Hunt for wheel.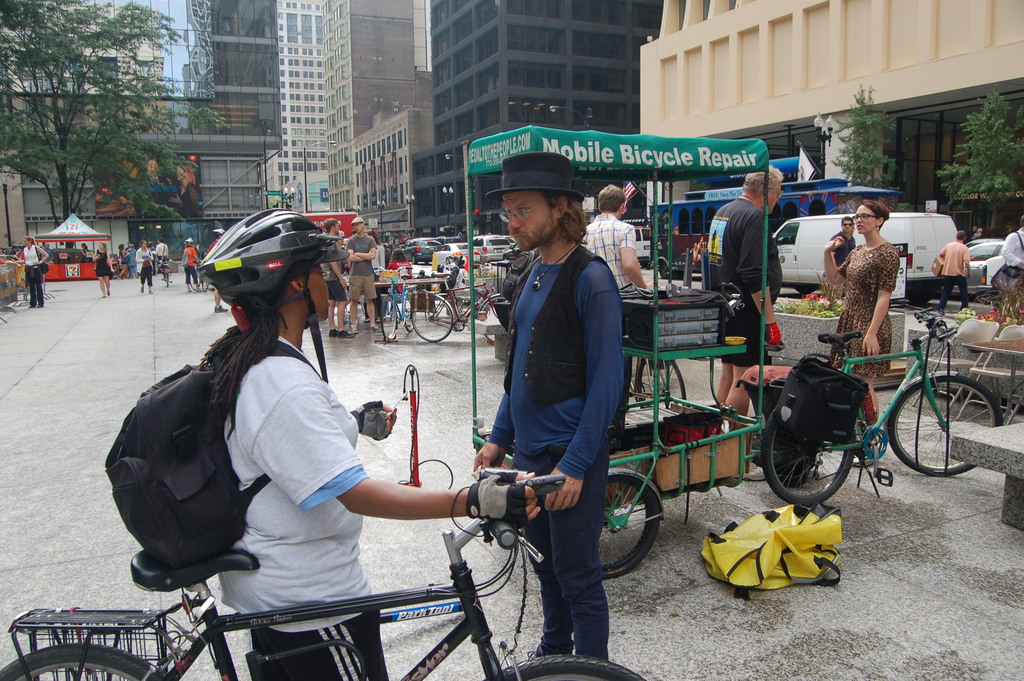
Hunted down at [189,272,199,289].
